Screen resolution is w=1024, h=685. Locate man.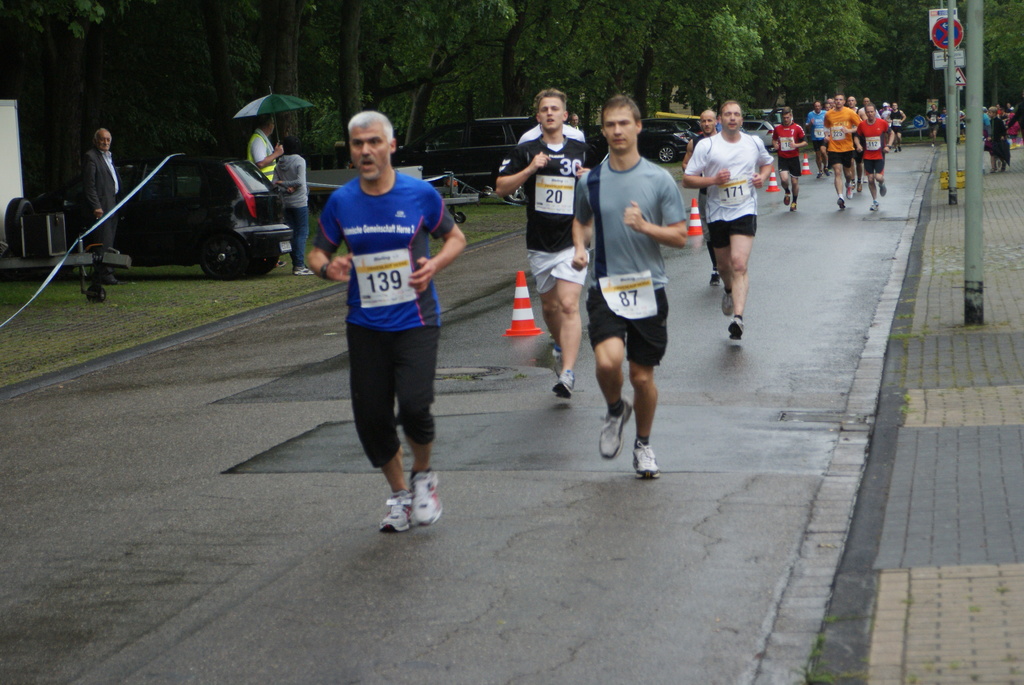
x1=304 y1=111 x2=467 y2=530.
